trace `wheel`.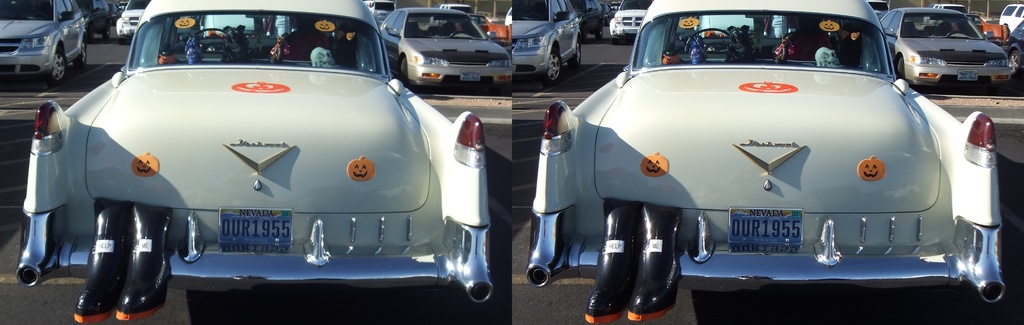
Traced to 398, 60, 408, 86.
